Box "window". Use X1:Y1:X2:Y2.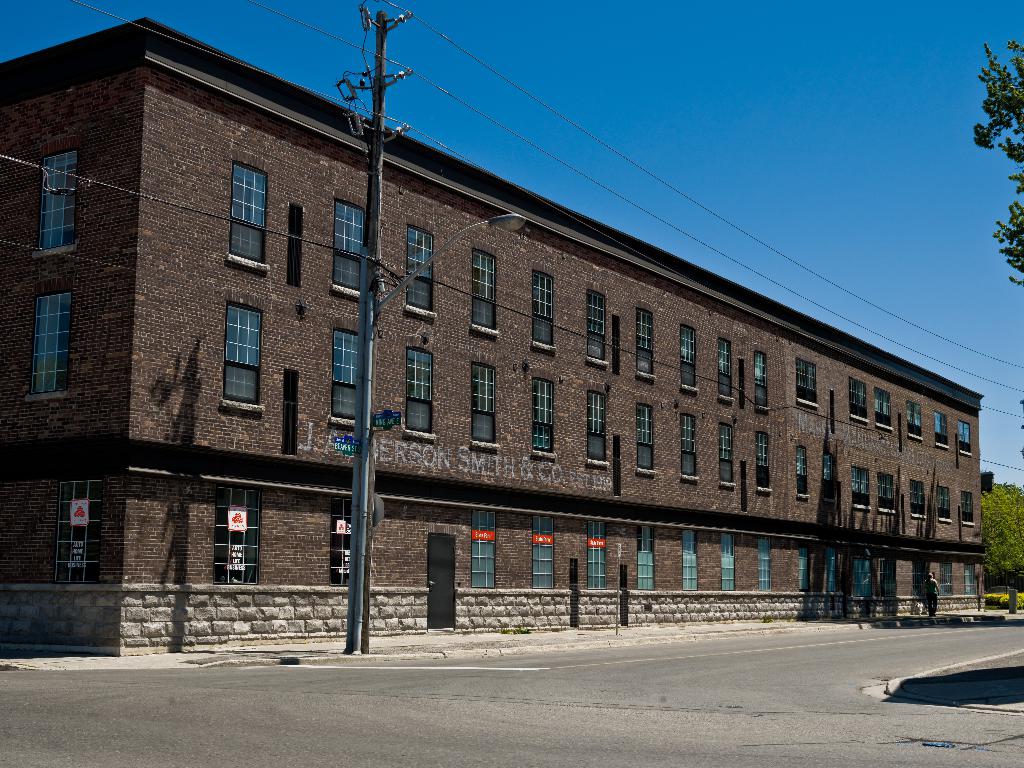
848:378:870:425.
